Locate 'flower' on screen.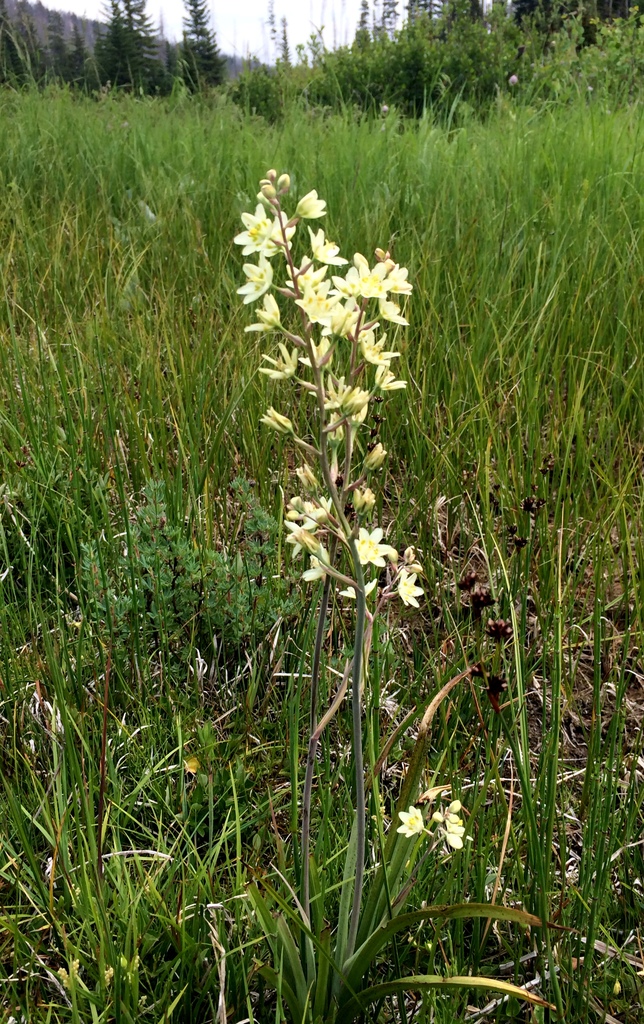
On screen at <region>234, 256, 270, 305</region>.
